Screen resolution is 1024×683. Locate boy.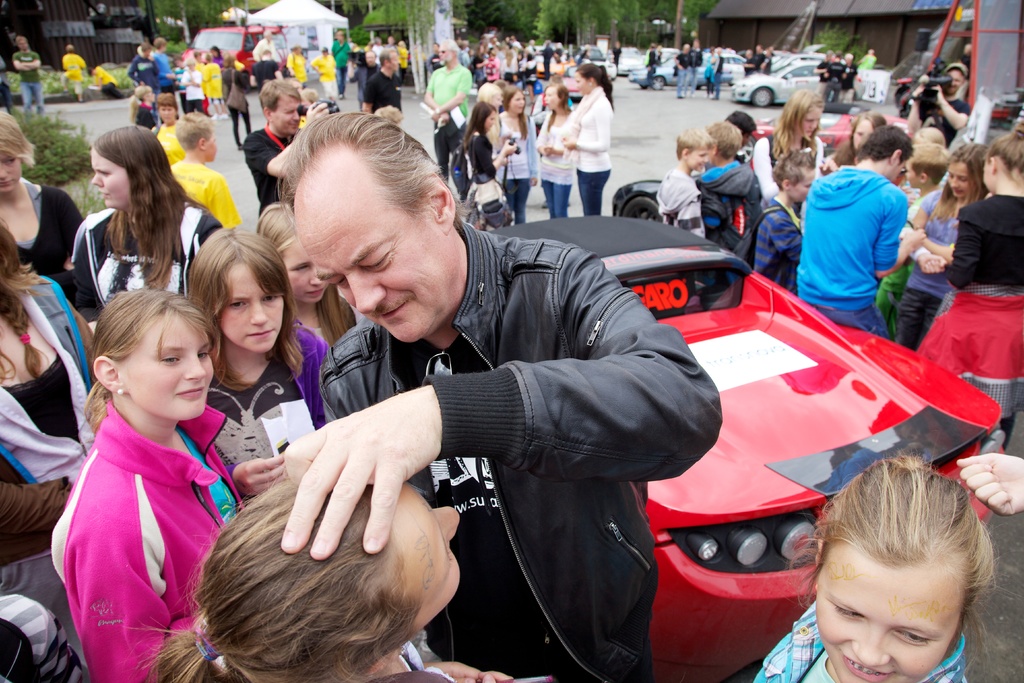
locate(201, 54, 229, 122).
